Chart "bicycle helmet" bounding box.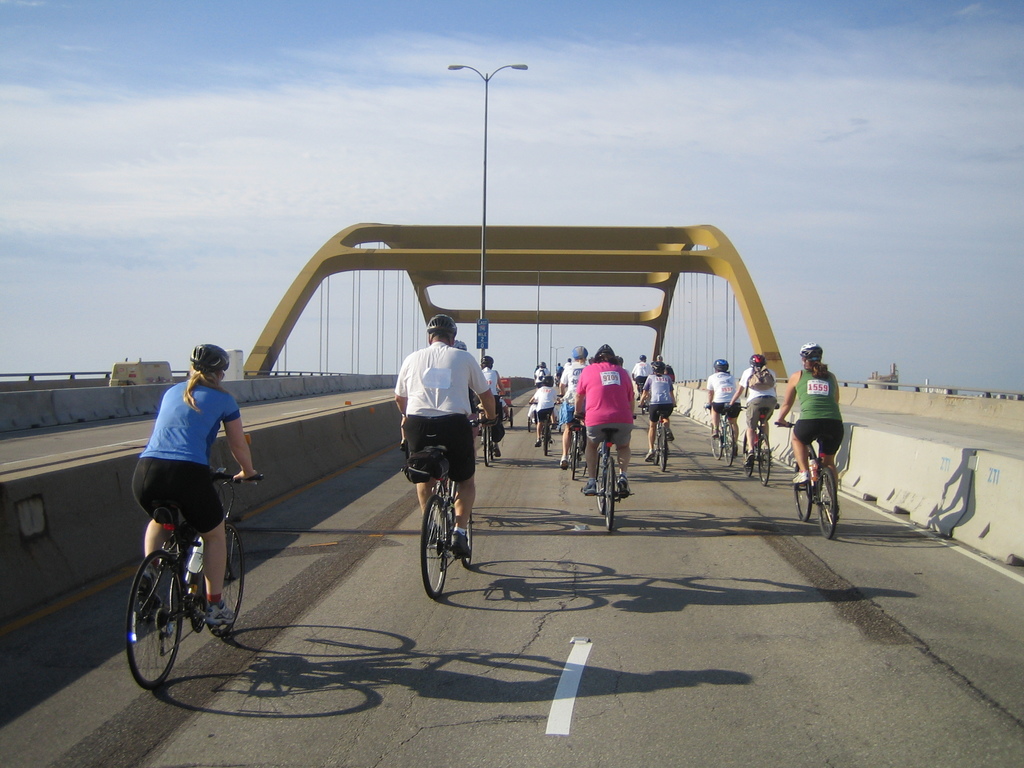
Charted: locate(748, 351, 766, 368).
